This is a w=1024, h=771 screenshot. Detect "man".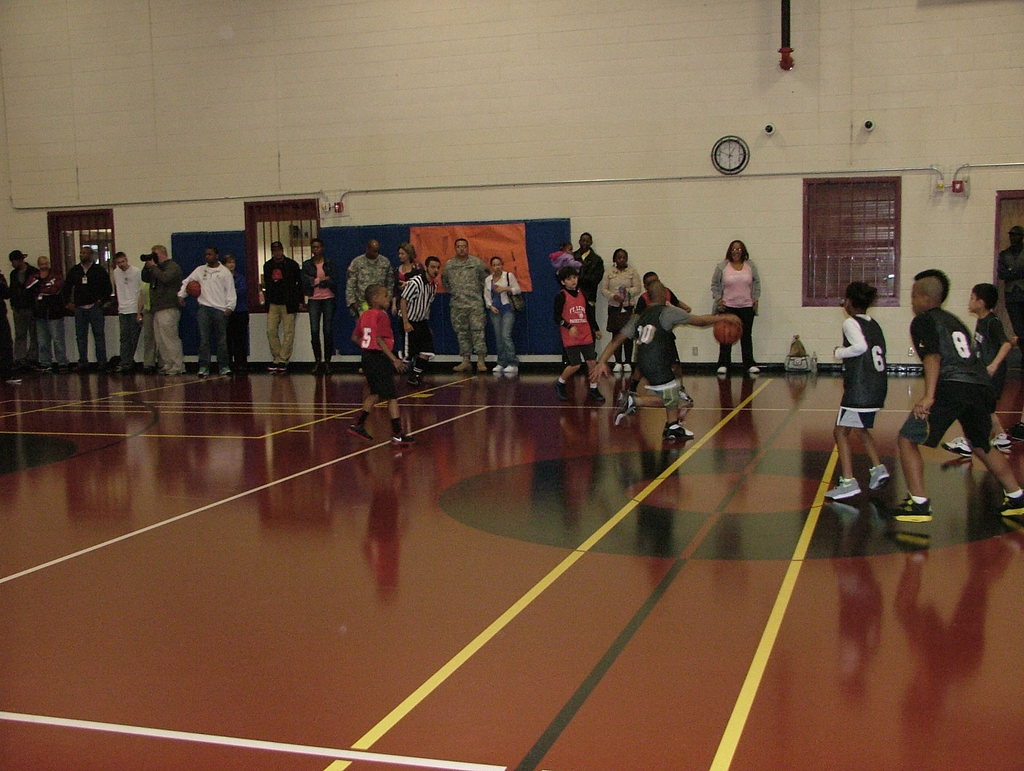
(x1=30, y1=258, x2=63, y2=372).
